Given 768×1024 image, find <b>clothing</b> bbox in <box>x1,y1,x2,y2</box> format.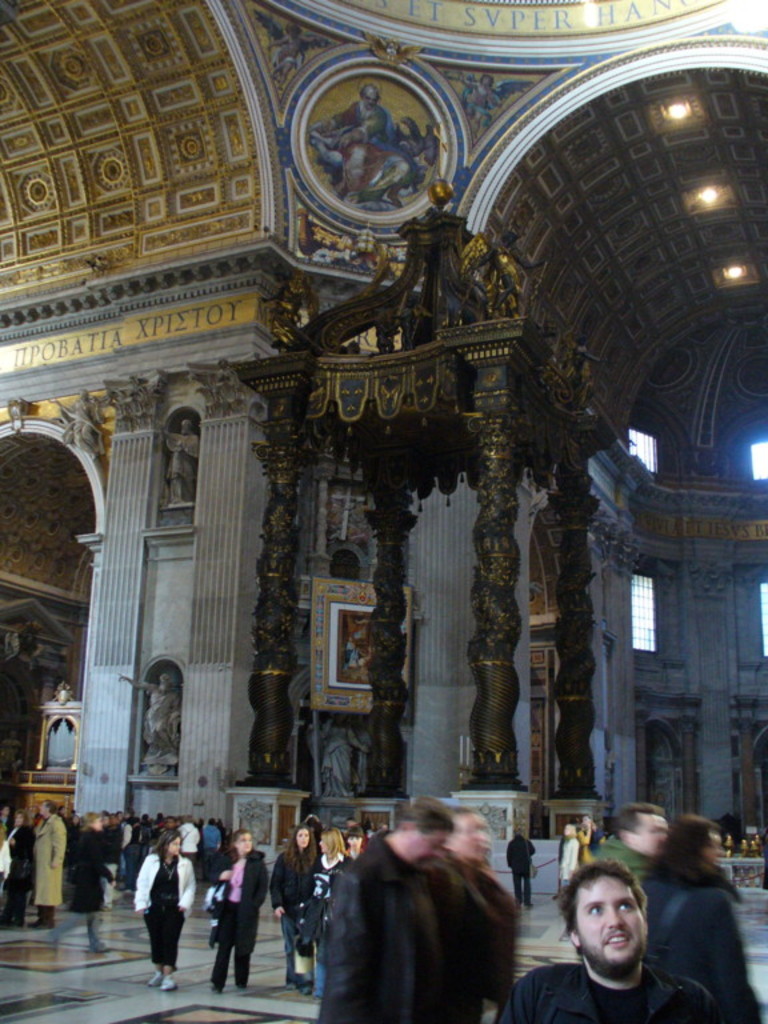
<box>212,843,267,981</box>.
